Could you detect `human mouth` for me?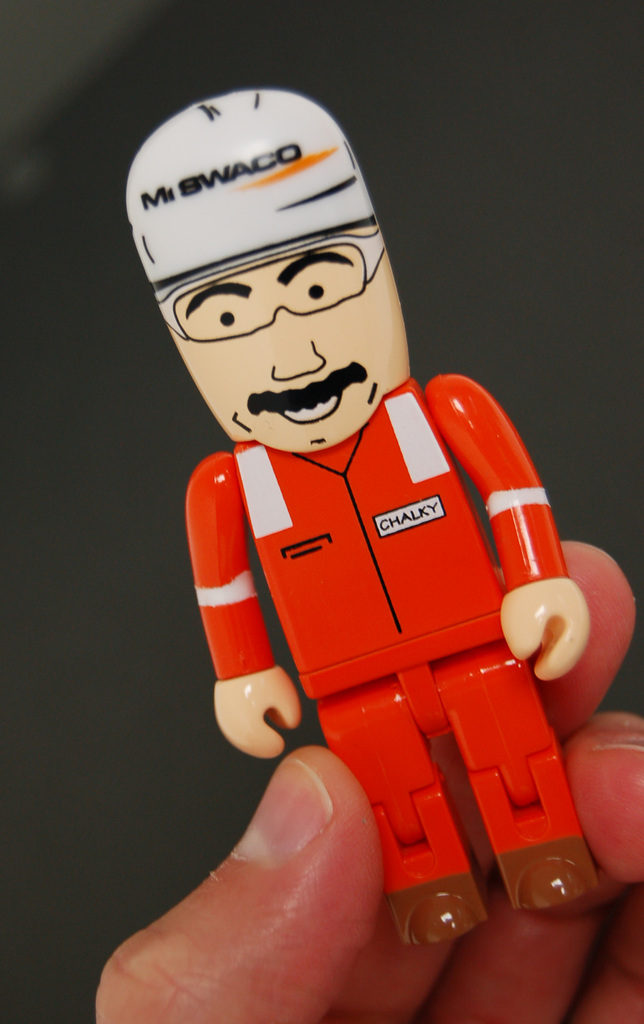
Detection result: x1=280 y1=397 x2=337 y2=424.
